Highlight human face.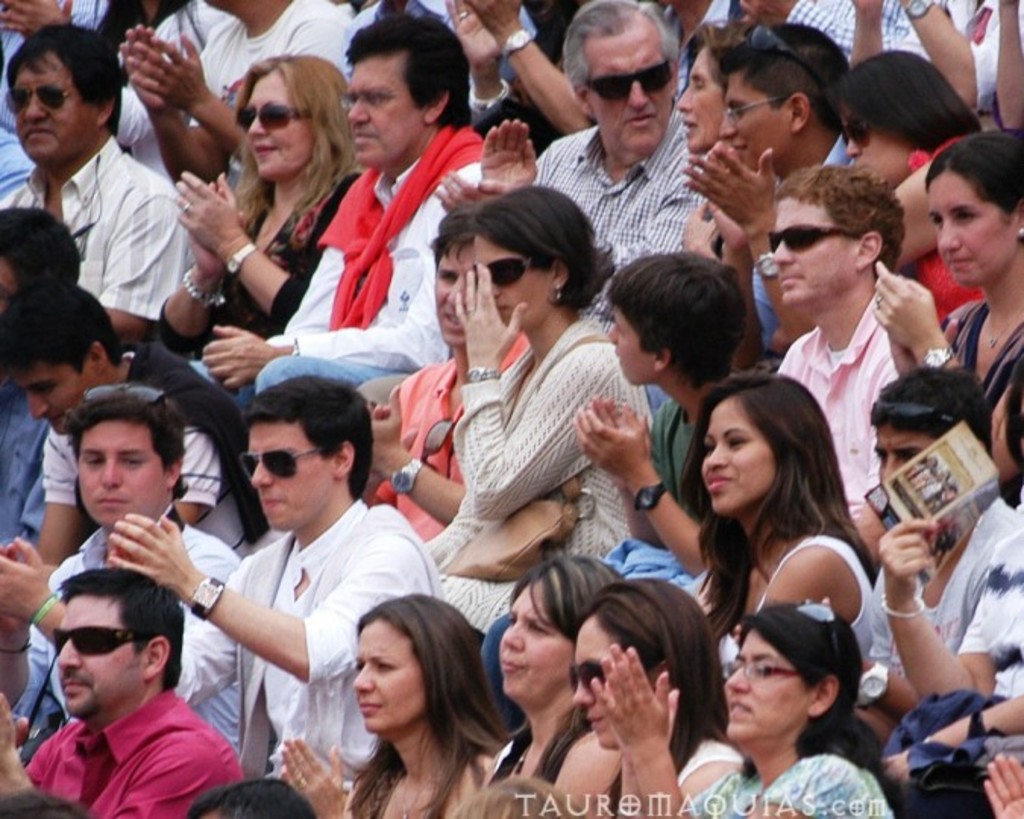
Highlighted region: <box>840,105,910,185</box>.
